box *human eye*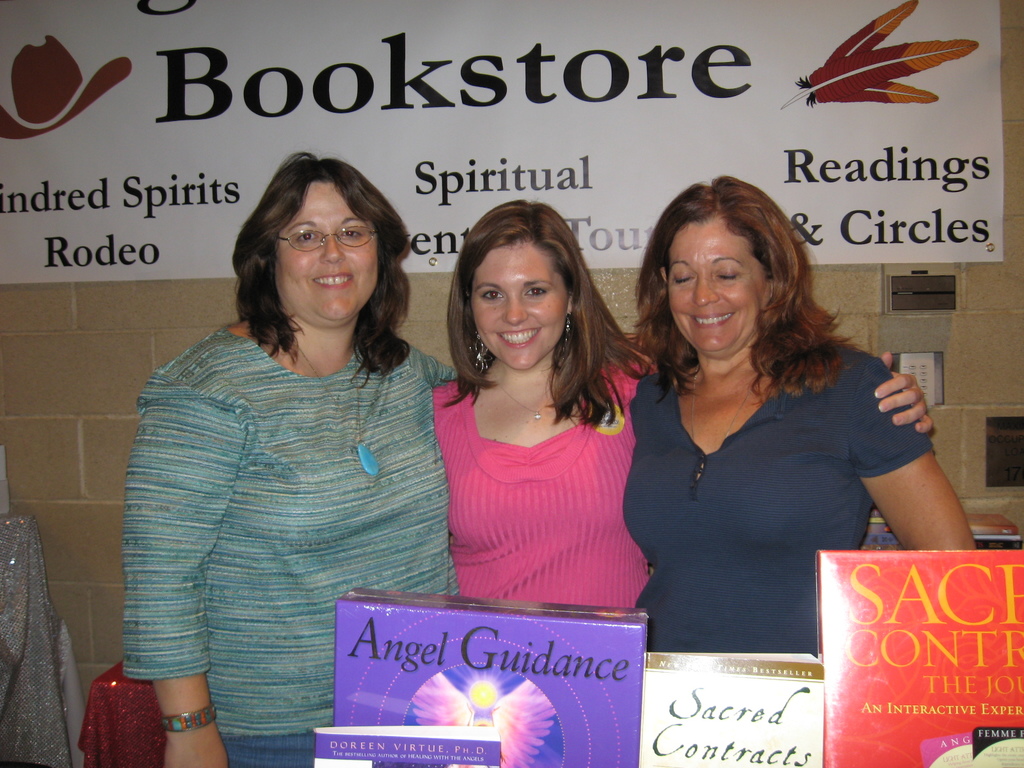
left=673, top=267, right=698, bottom=285
